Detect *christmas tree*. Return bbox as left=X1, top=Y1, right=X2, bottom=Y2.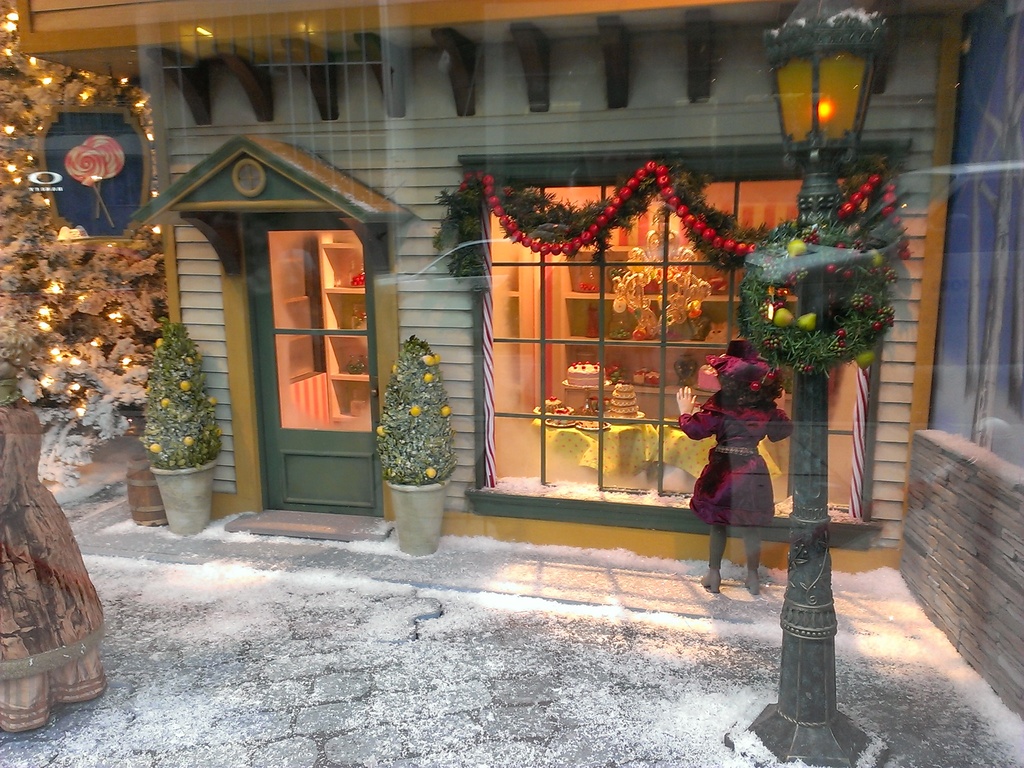
left=375, top=332, right=461, bottom=481.
